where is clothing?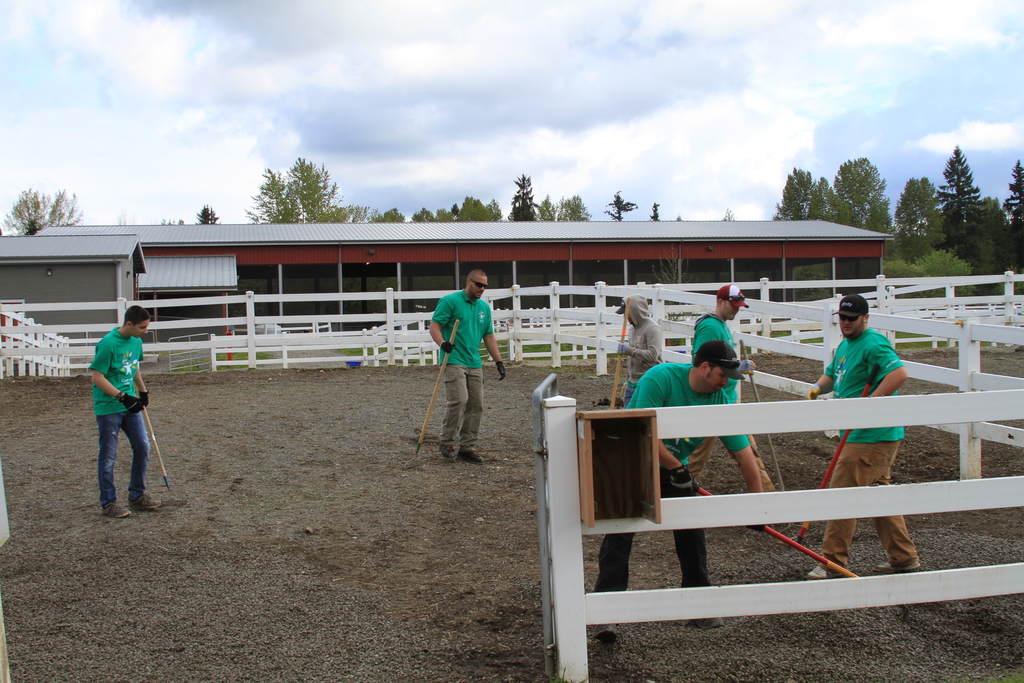
Rect(822, 323, 914, 564).
